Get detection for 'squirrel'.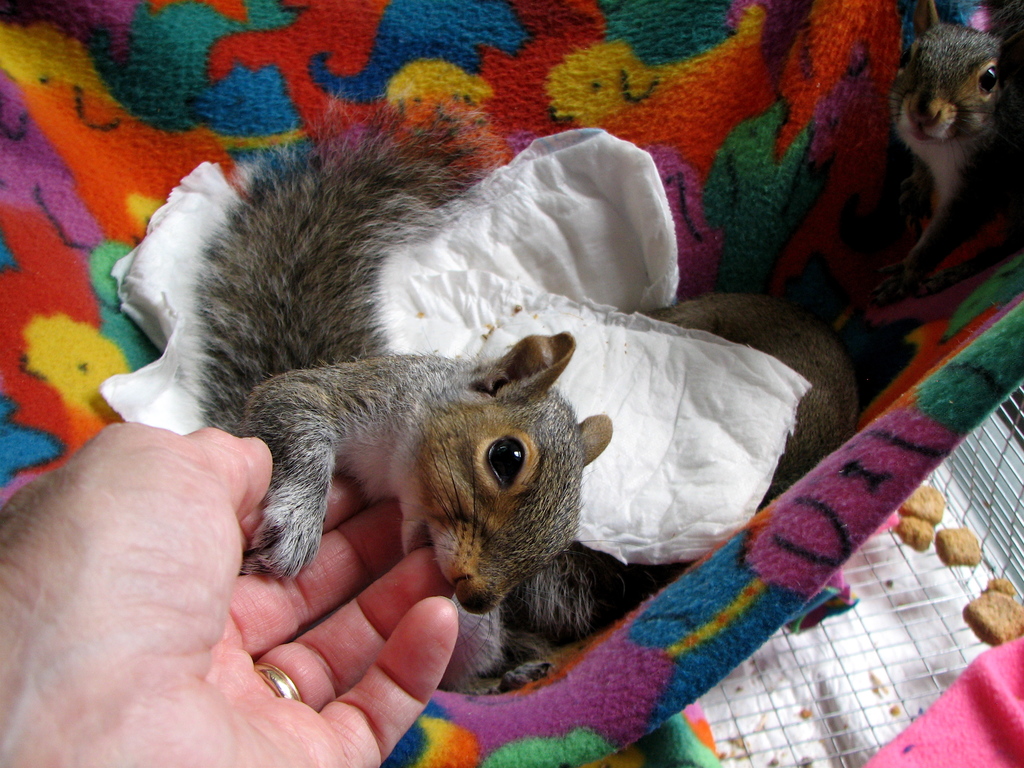
Detection: {"x1": 855, "y1": 0, "x2": 994, "y2": 307}.
